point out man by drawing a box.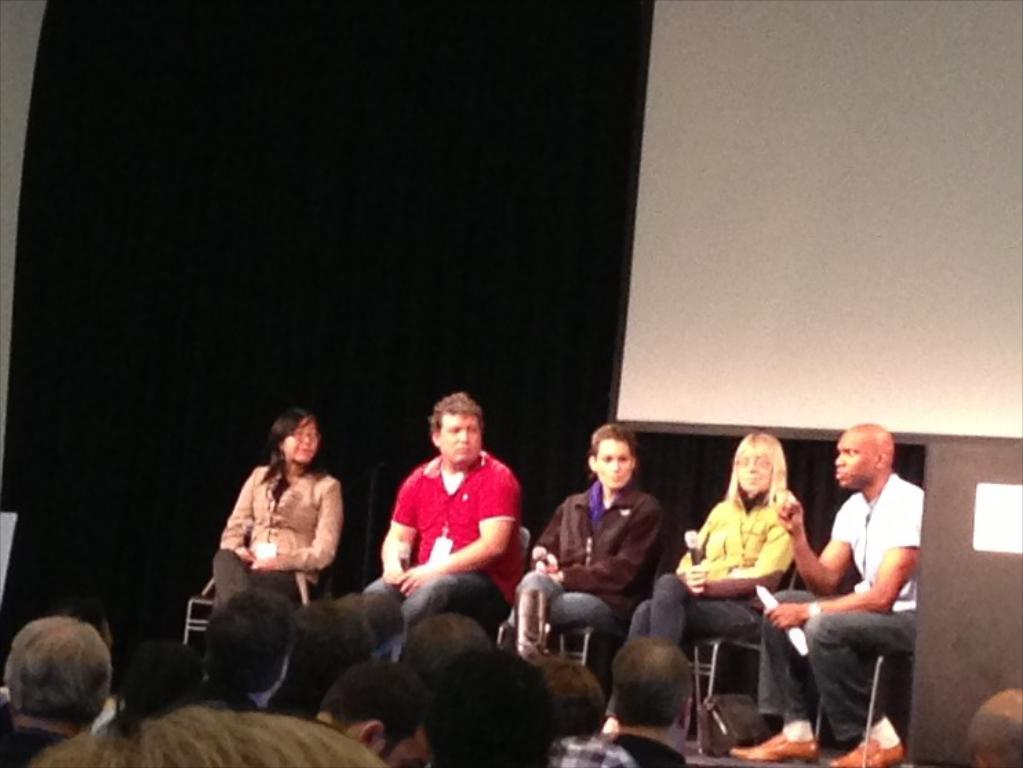
805, 425, 942, 747.
